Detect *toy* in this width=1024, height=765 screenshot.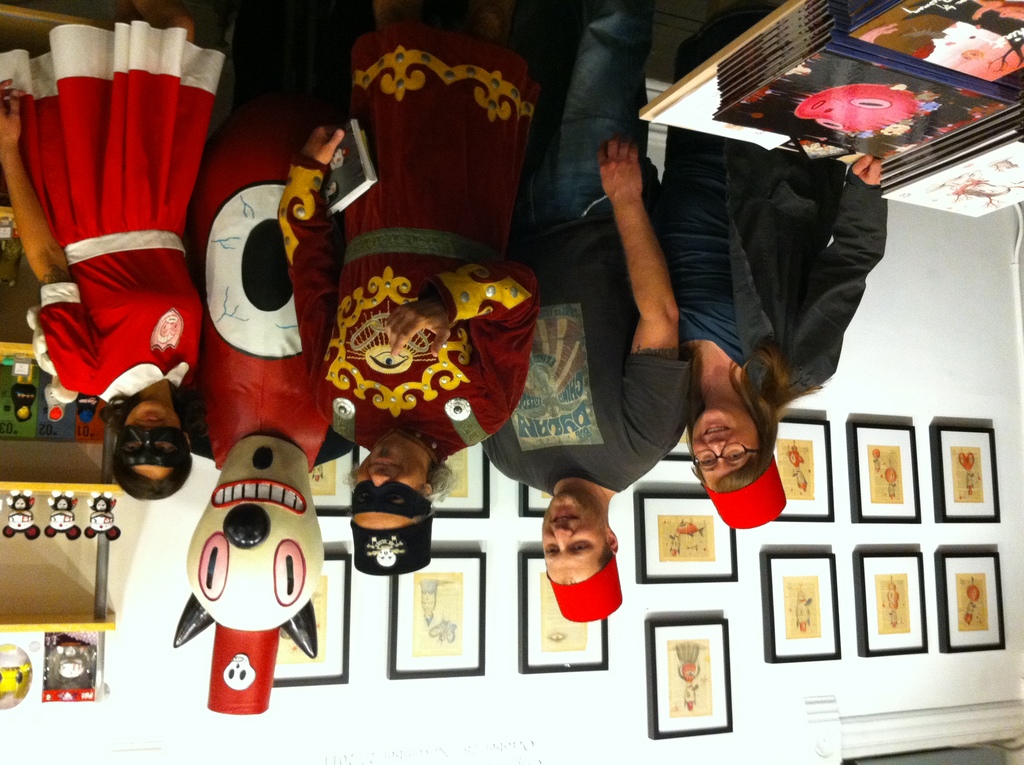
Detection: 163, 0, 362, 713.
